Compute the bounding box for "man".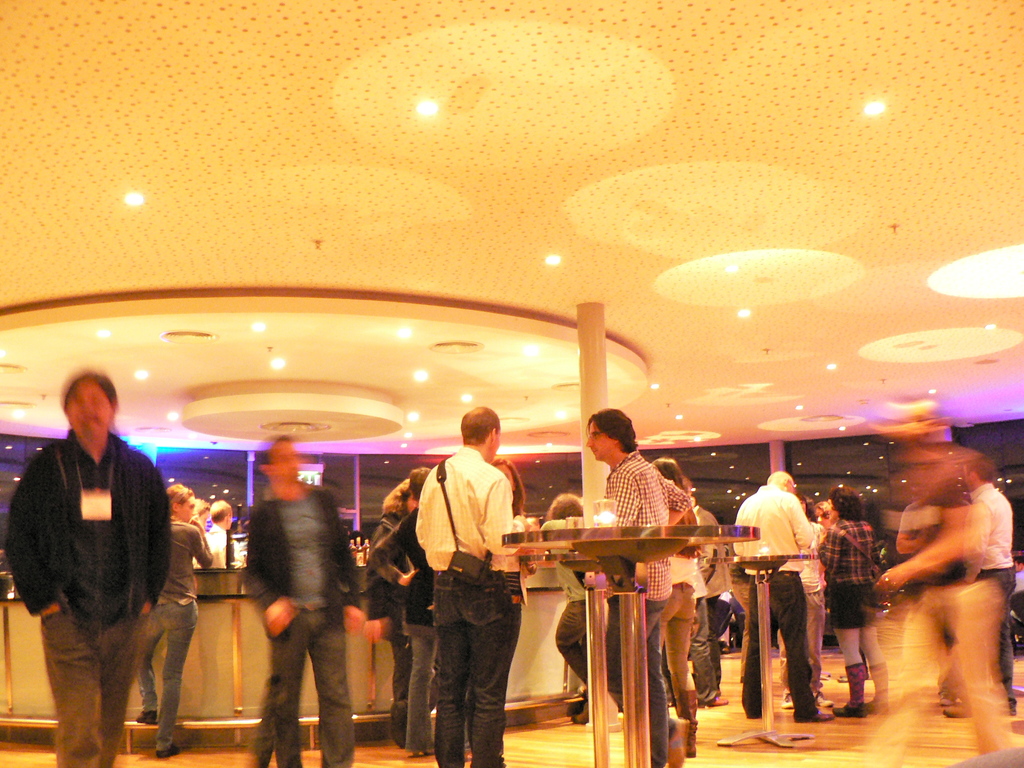
732:469:833:724.
